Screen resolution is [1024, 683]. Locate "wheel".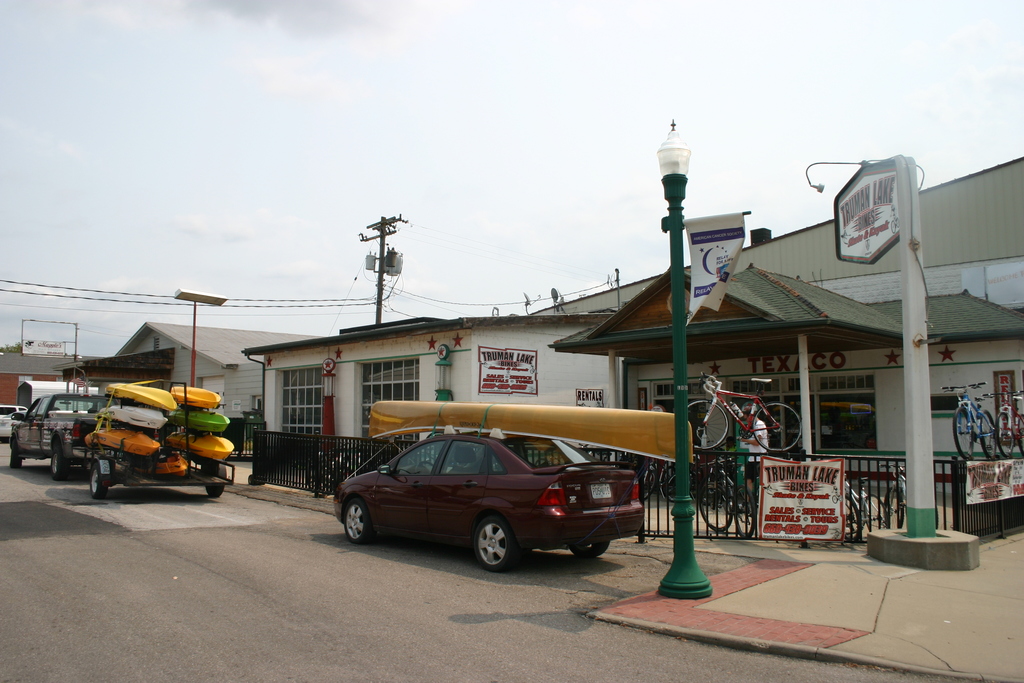
<box>896,490,905,527</box>.
